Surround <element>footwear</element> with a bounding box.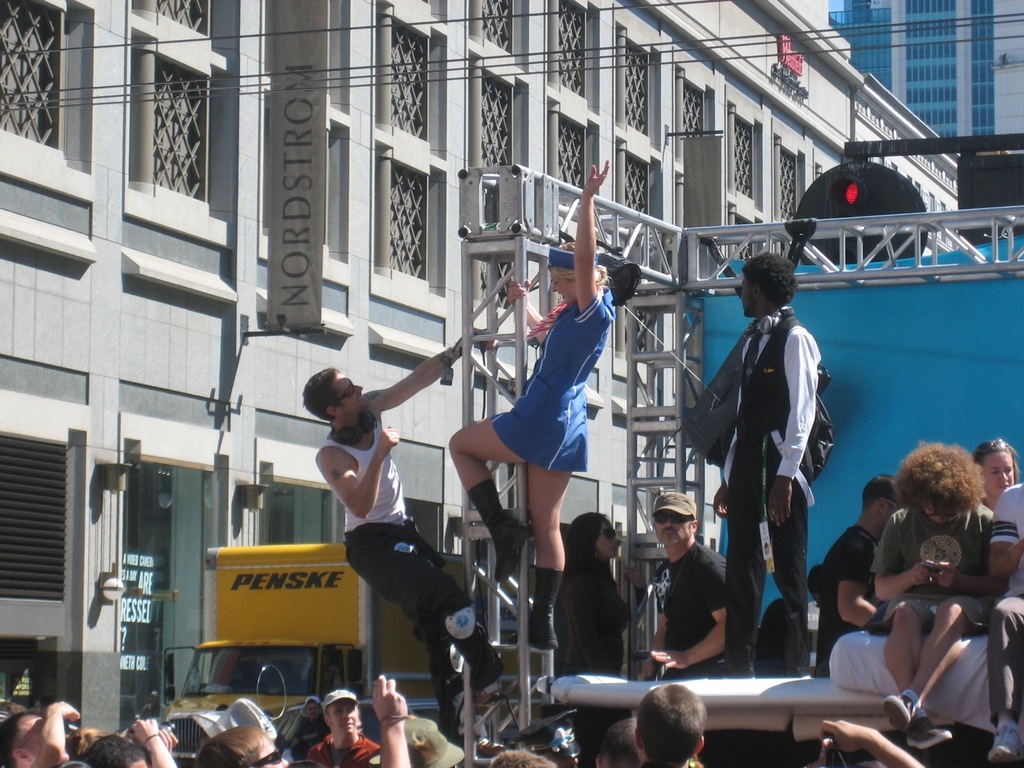
528, 601, 559, 654.
